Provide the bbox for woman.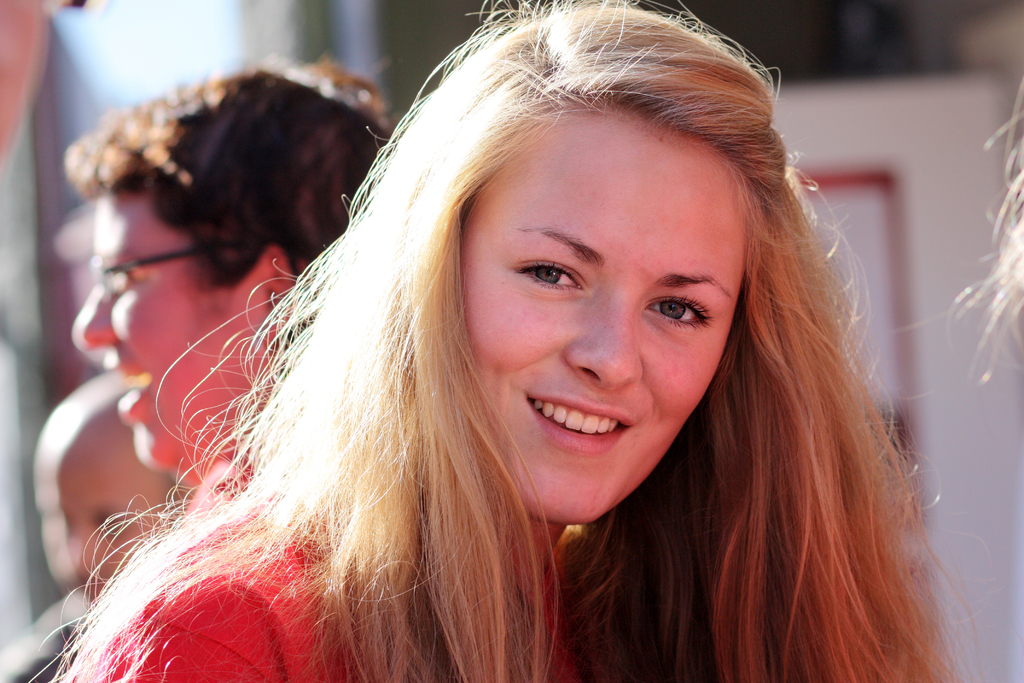
left=92, top=19, right=925, bottom=680.
